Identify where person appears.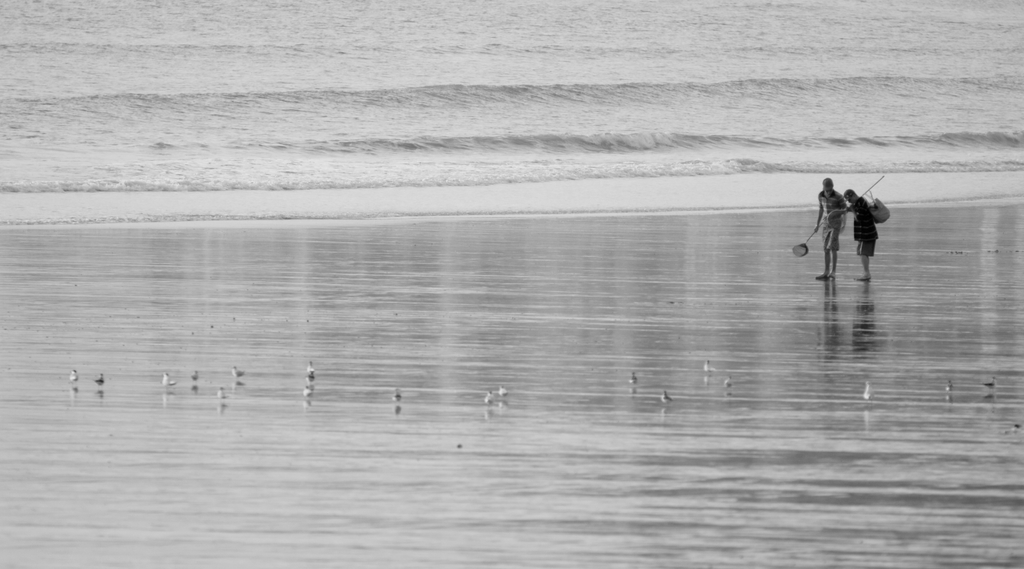
Appears at region(813, 177, 849, 283).
